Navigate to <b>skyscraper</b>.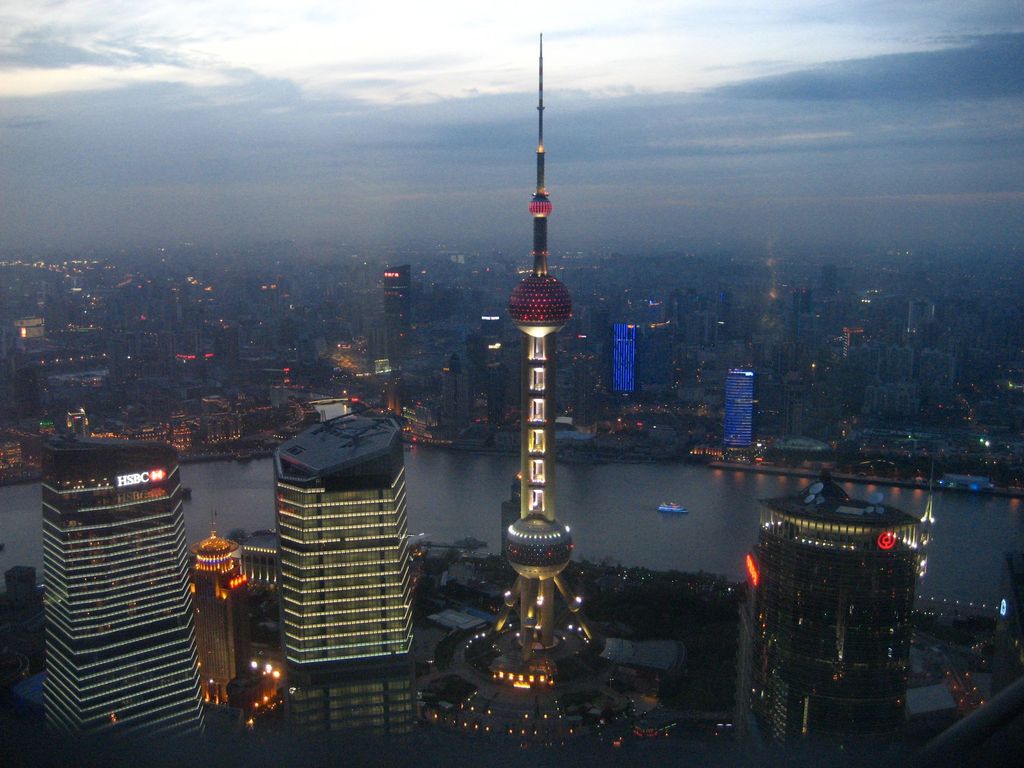
Navigation target: region(612, 326, 635, 429).
